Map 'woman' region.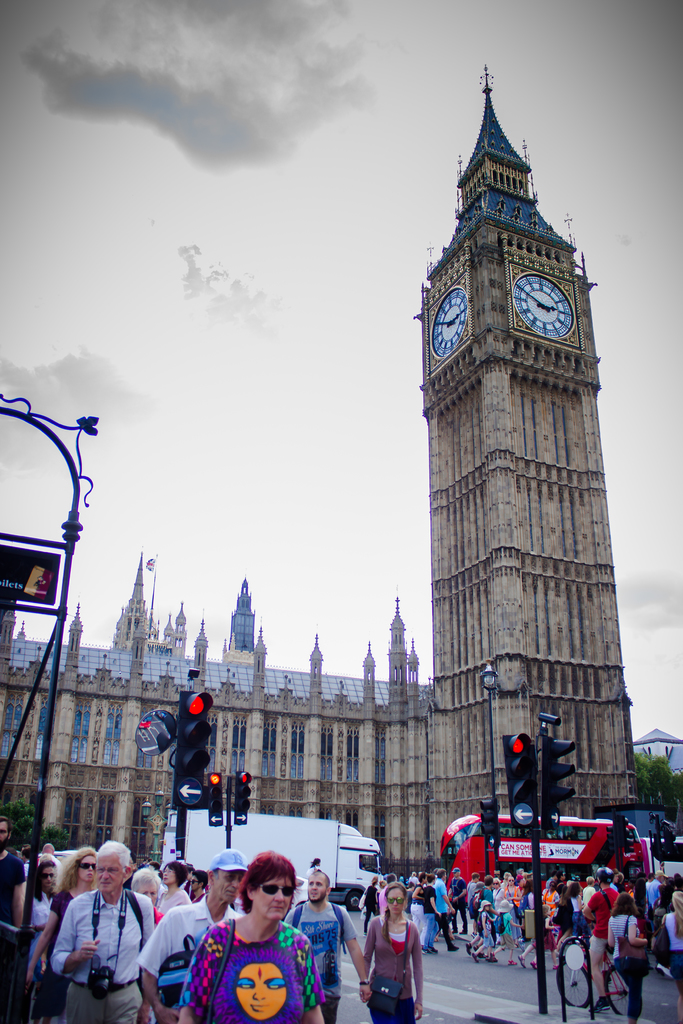
Mapped to <bbox>26, 850, 97, 986</bbox>.
